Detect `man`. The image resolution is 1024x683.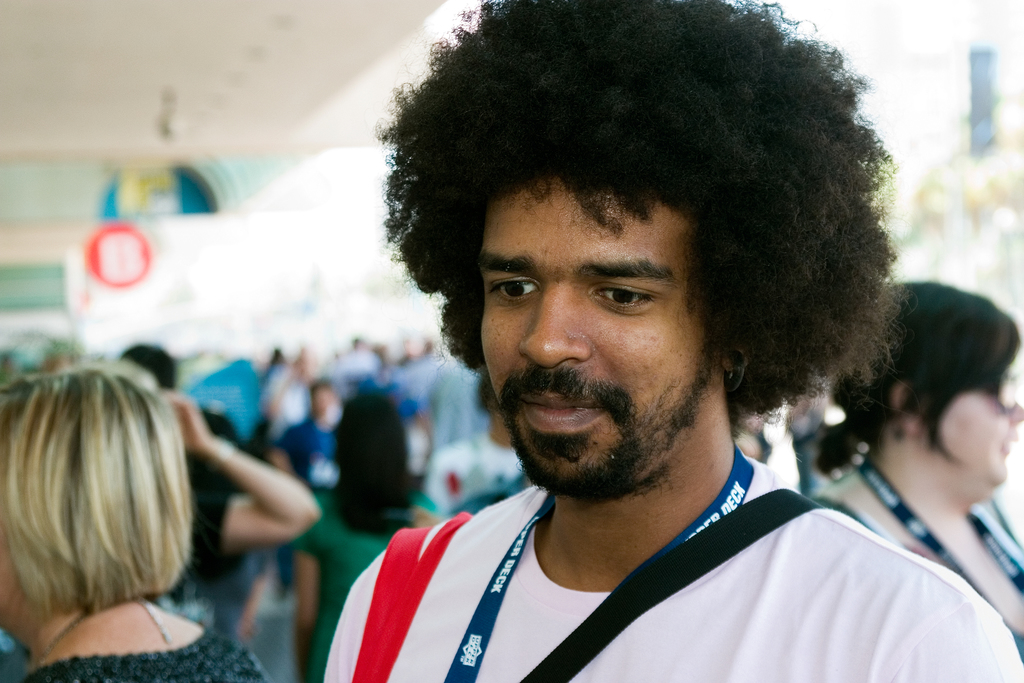
<bbox>273, 41, 990, 664</bbox>.
